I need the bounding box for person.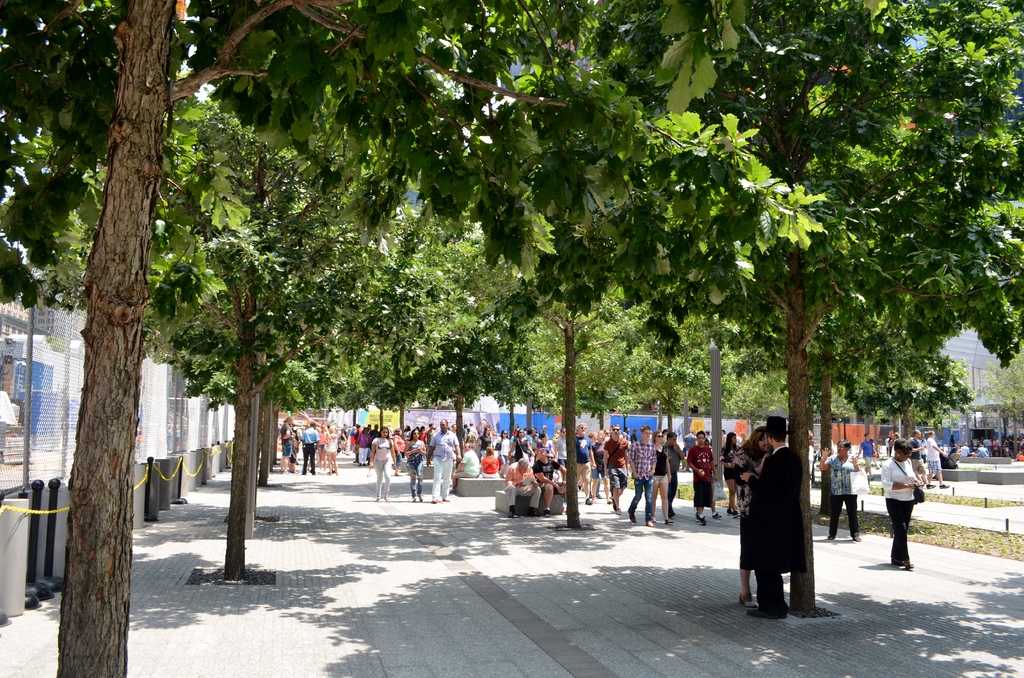
Here it is: <bbox>821, 439, 861, 539</bbox>.
